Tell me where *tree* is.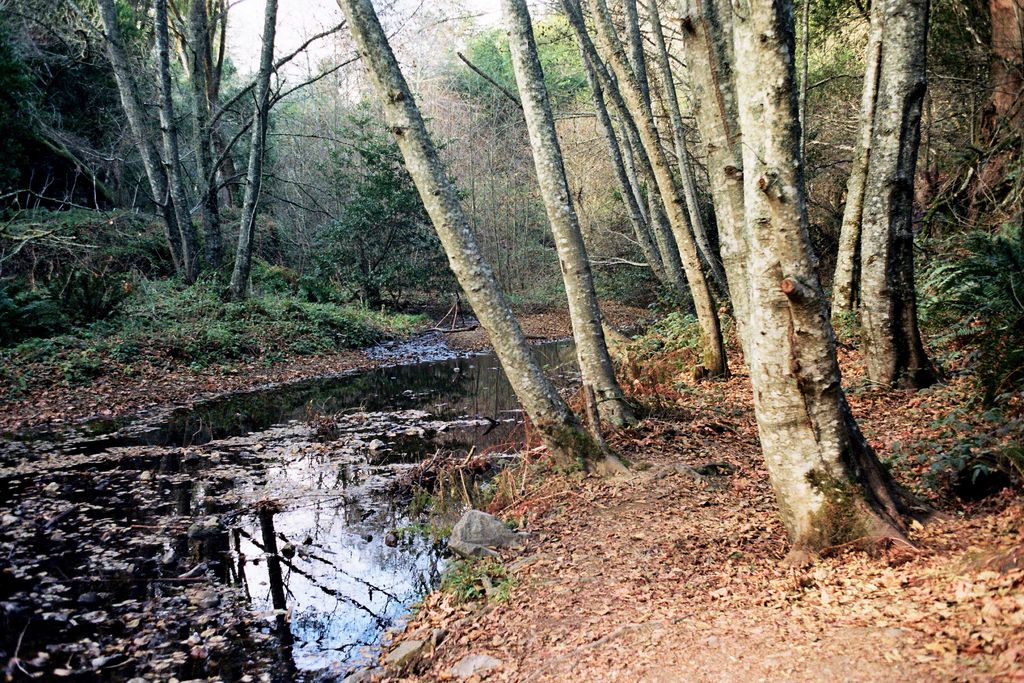
*tree* is at x1=790, y1=0, x2=964, y2=400.
